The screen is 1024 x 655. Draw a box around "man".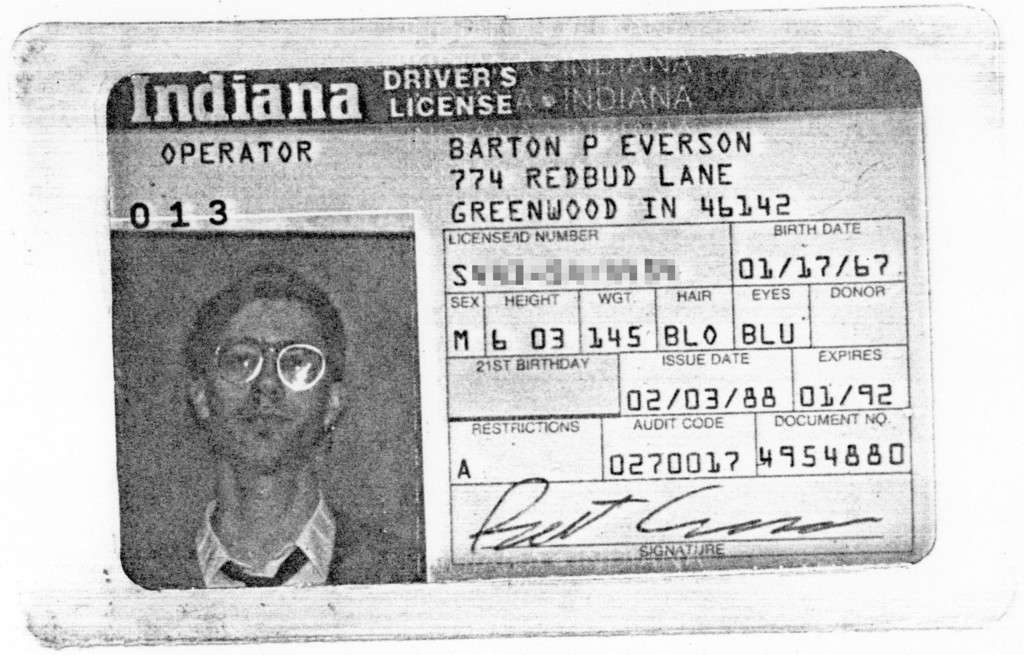
(left=130, top=246, right=396, bottom=615).
